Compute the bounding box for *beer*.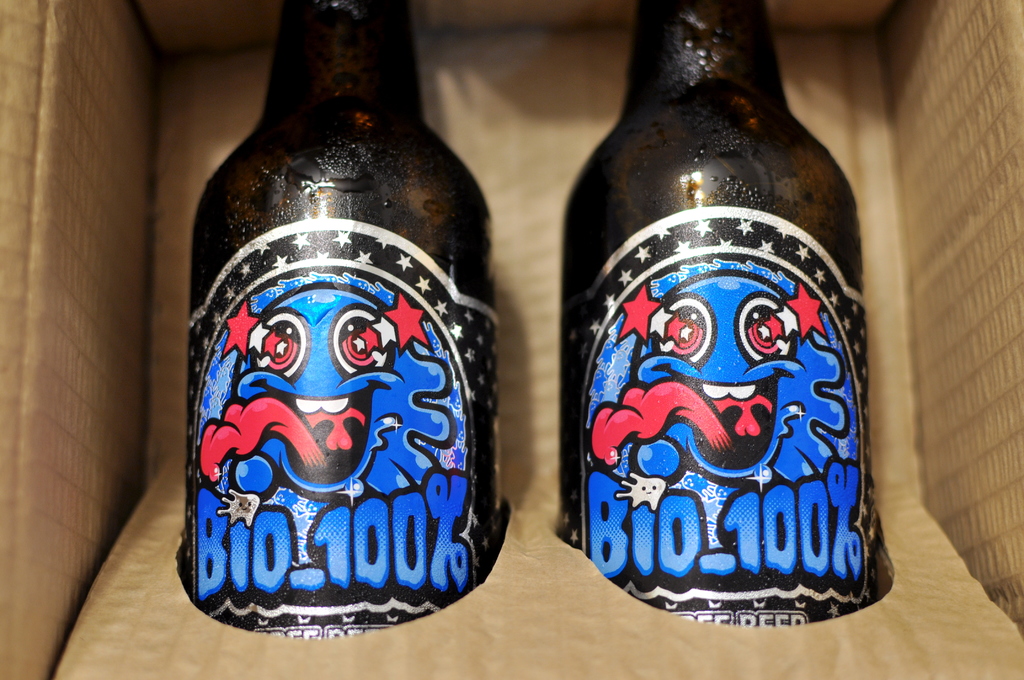
detection(191, 0, 493, 644).
